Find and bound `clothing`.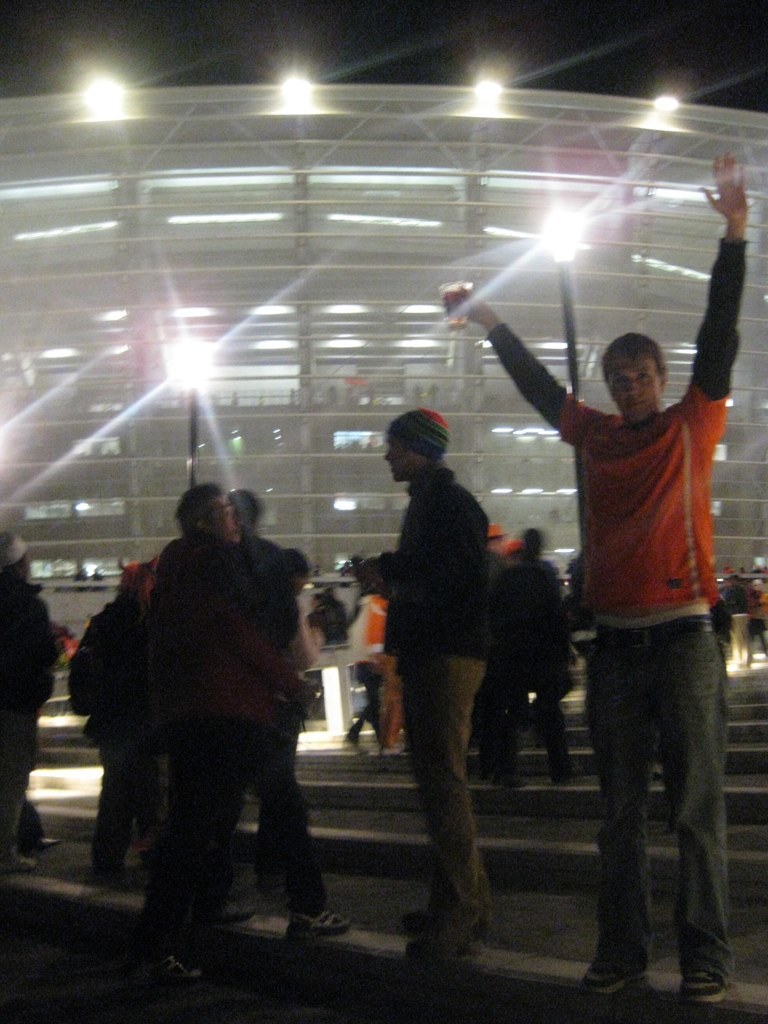
Bound: box(0, 565, 38, 886).
